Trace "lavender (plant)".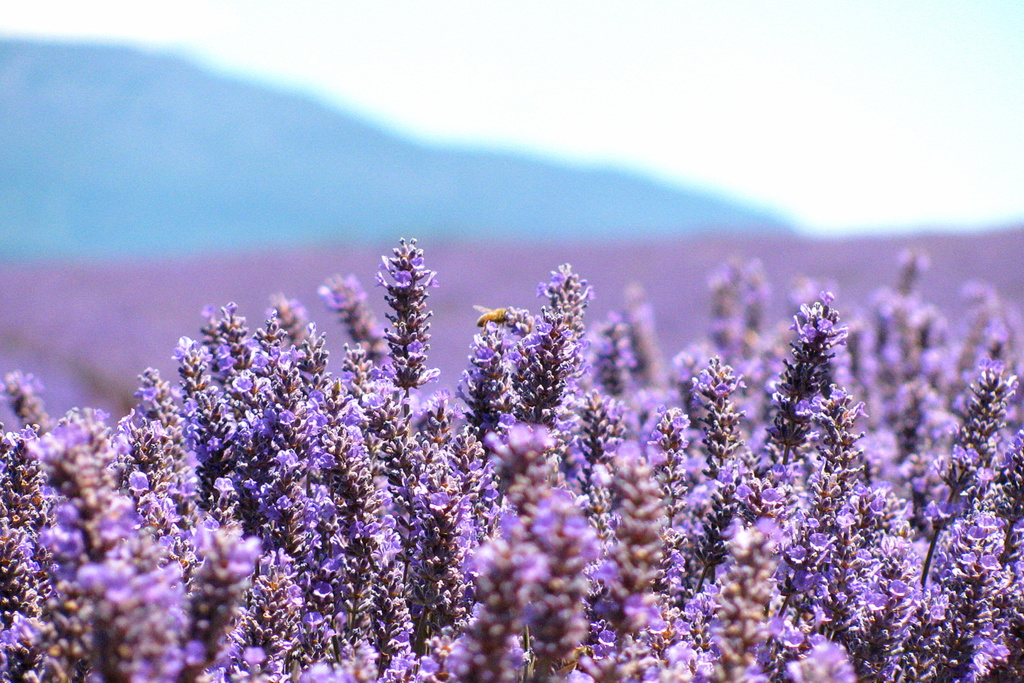
Traced to 456 321 514 434.
